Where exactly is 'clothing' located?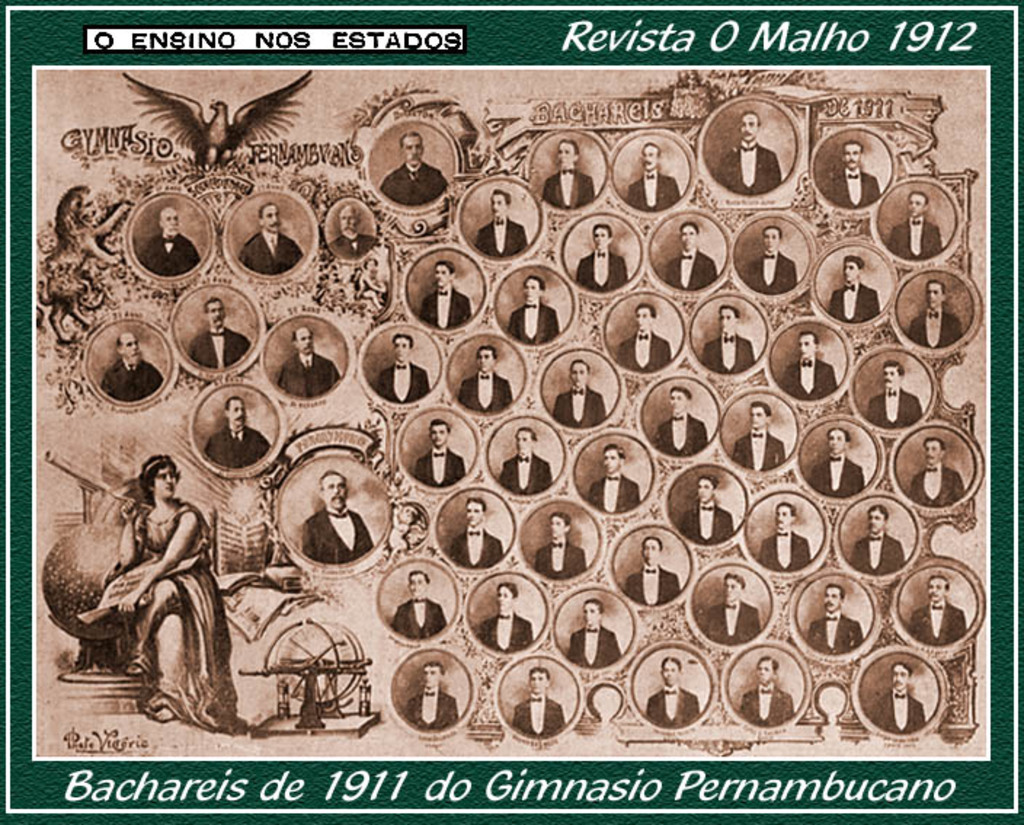
Its bounding box is (461, 371, 511, 413).
